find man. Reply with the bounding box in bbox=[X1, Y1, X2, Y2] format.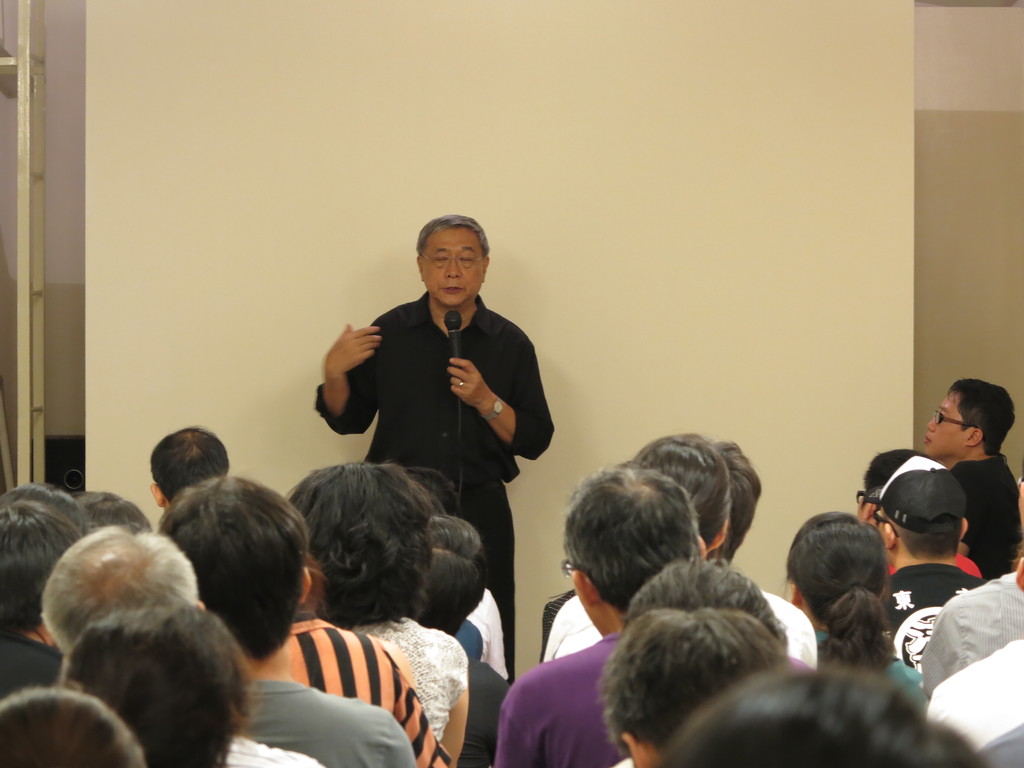
bbox=[916, 377, 1023, 572].
